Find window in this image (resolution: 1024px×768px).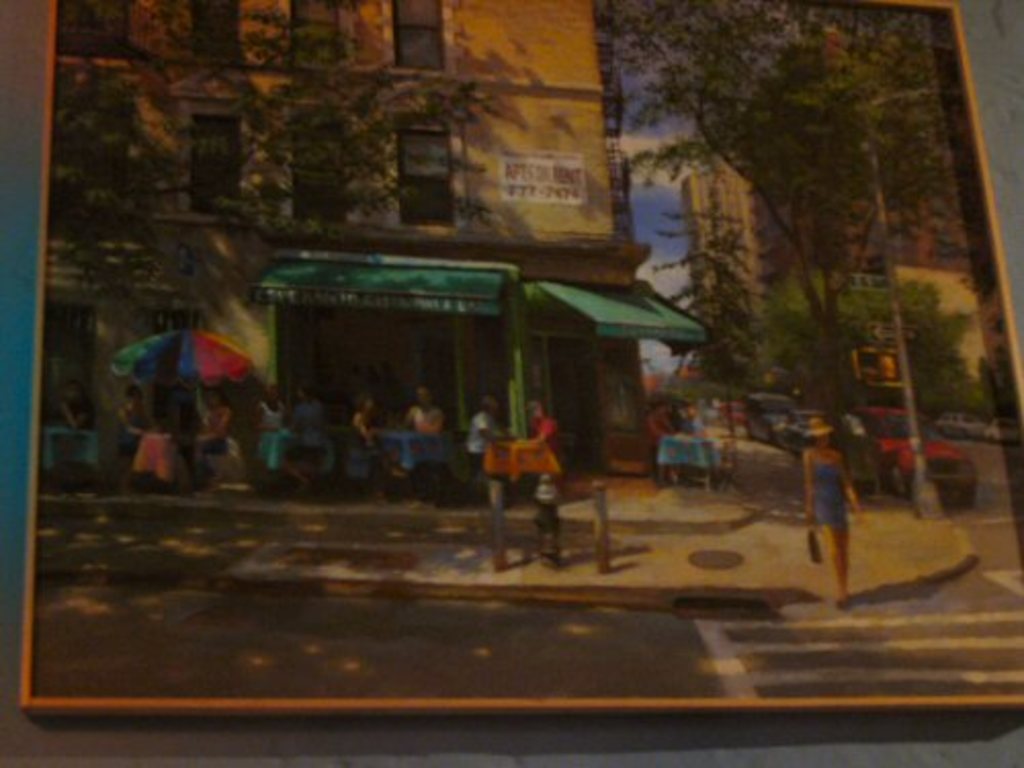
bbox=(285, 0, 338, 66).
